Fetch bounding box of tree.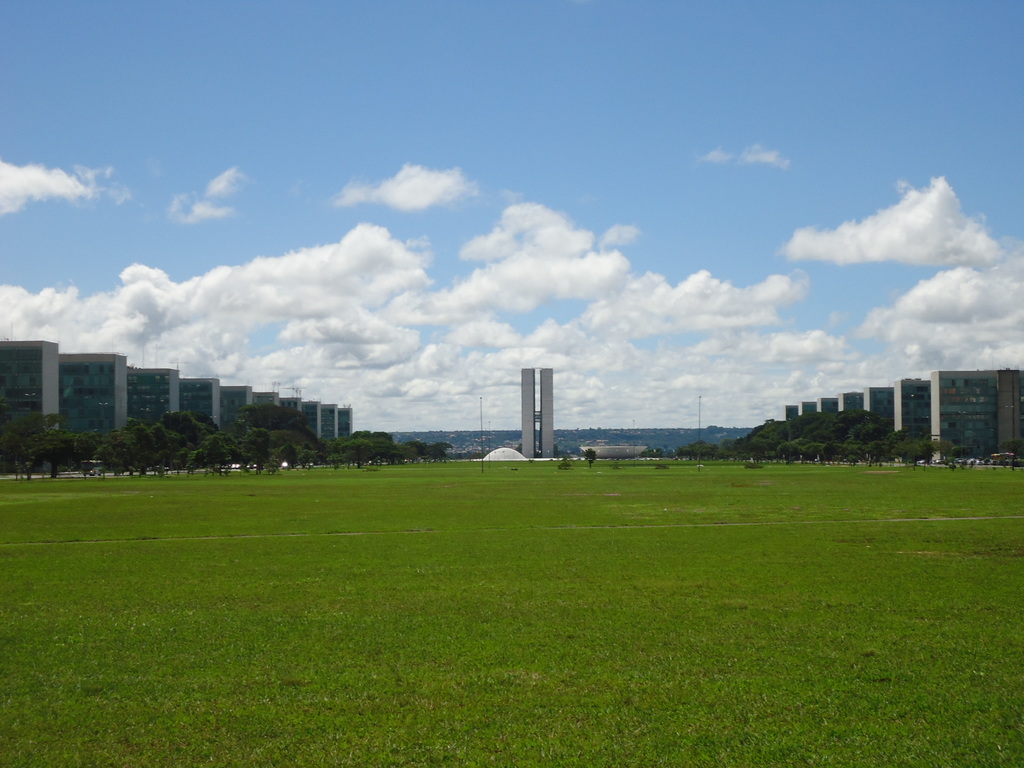
Bbox: (left=131, top=425, right=145, bottom=473).
